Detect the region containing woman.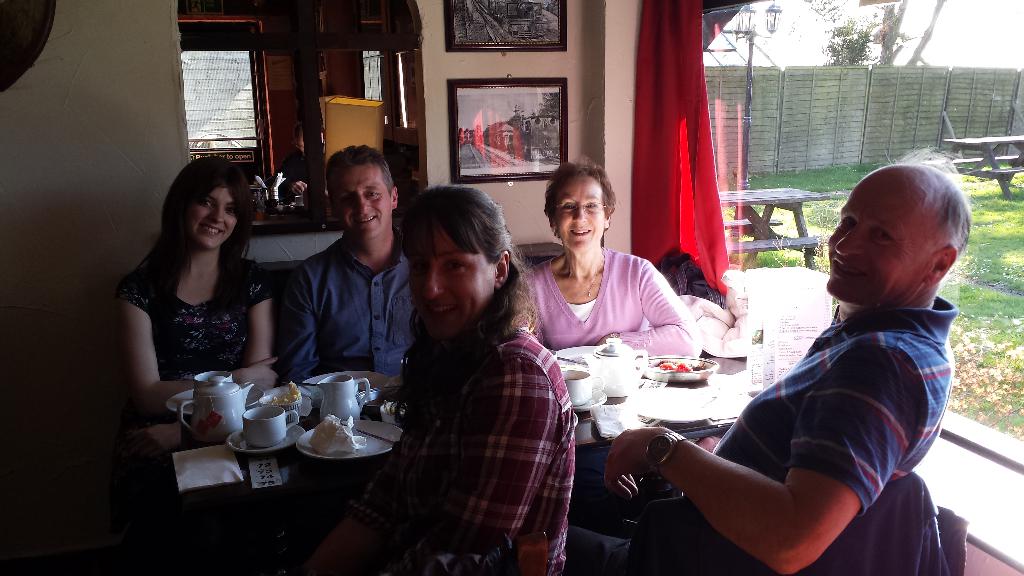
l=127, t=158, r=277, b=414.
